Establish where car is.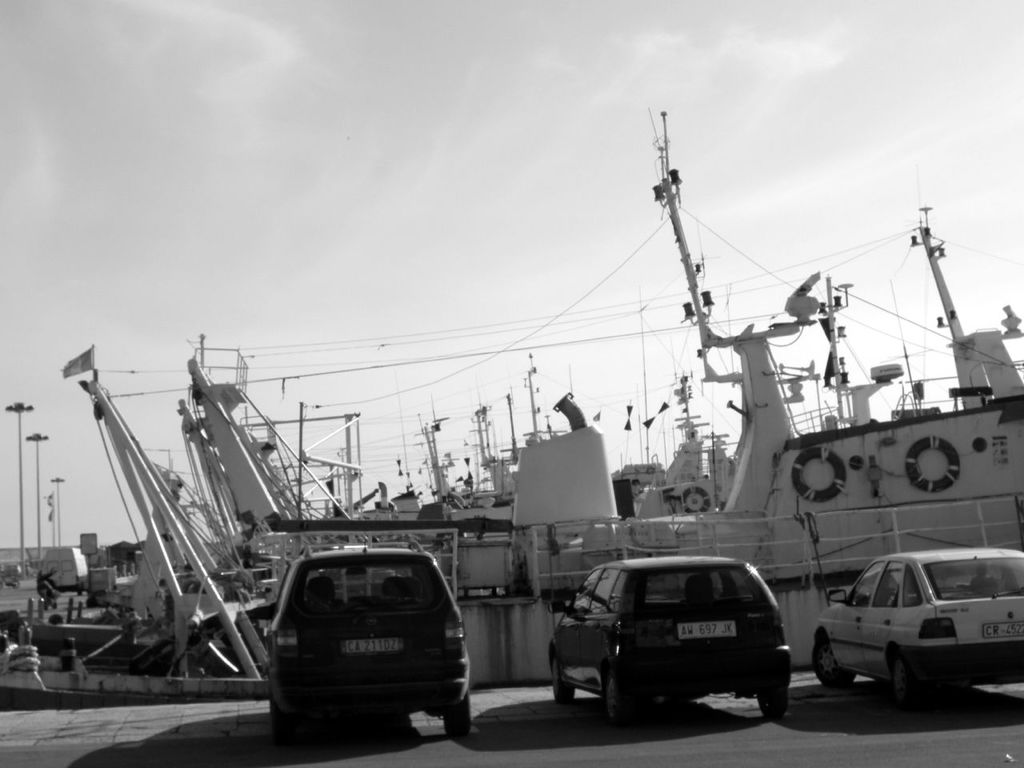
Established at select_region(540, 556, 800, 730).
